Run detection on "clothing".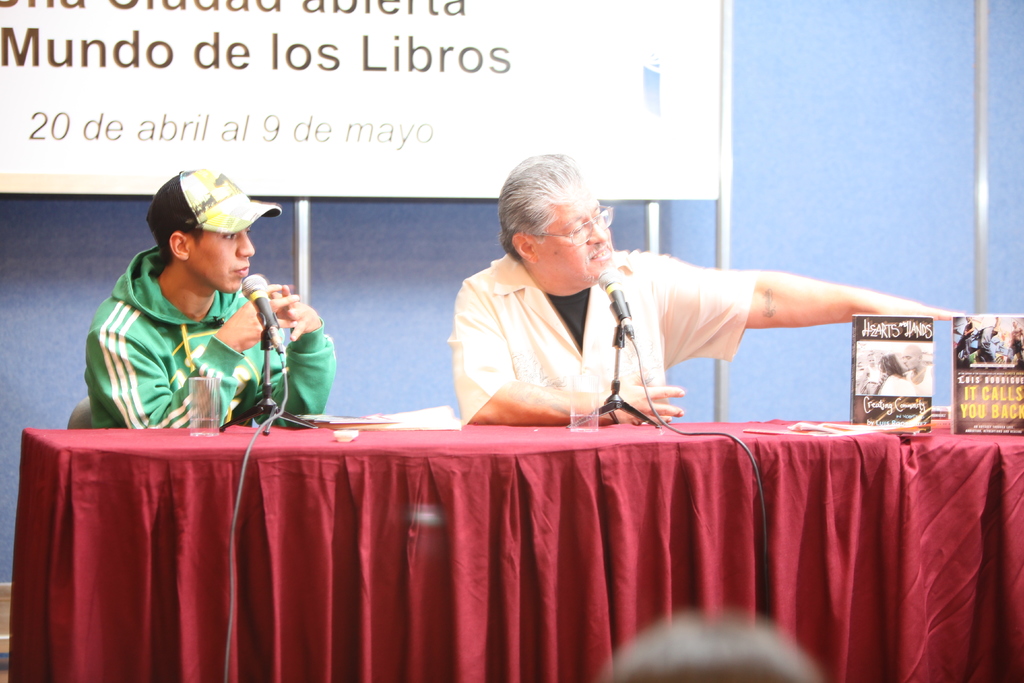
Result: 452,252,762,438.
